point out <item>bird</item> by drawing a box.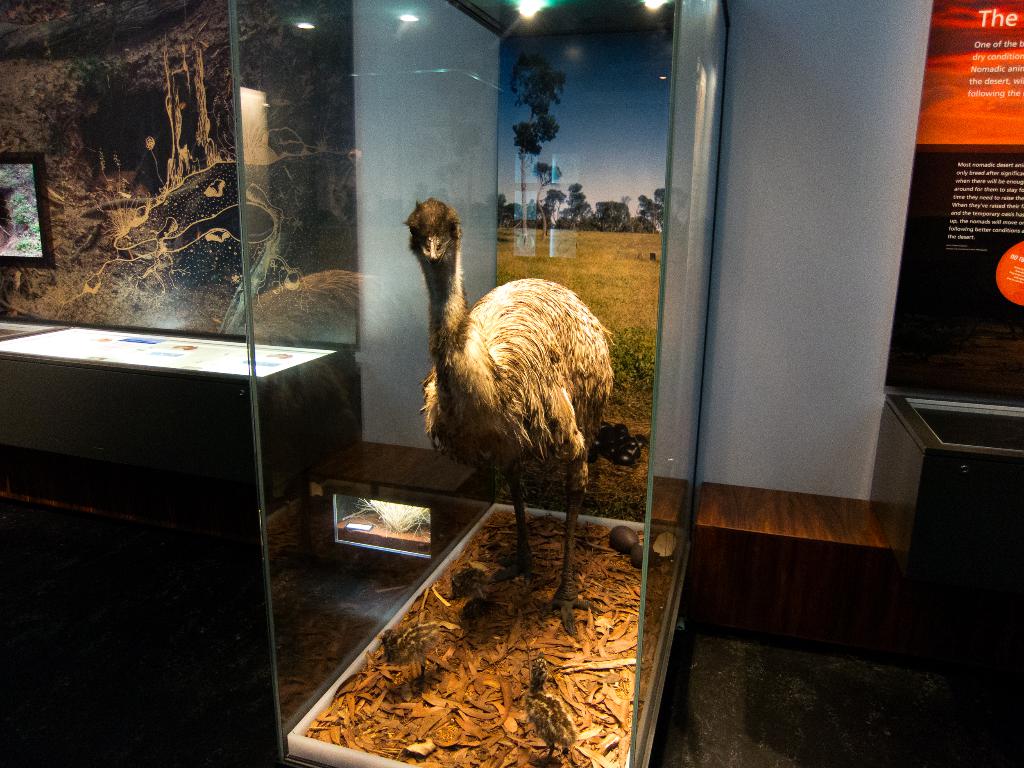
(x1=402, y1=206, x2=643, y2=564).
